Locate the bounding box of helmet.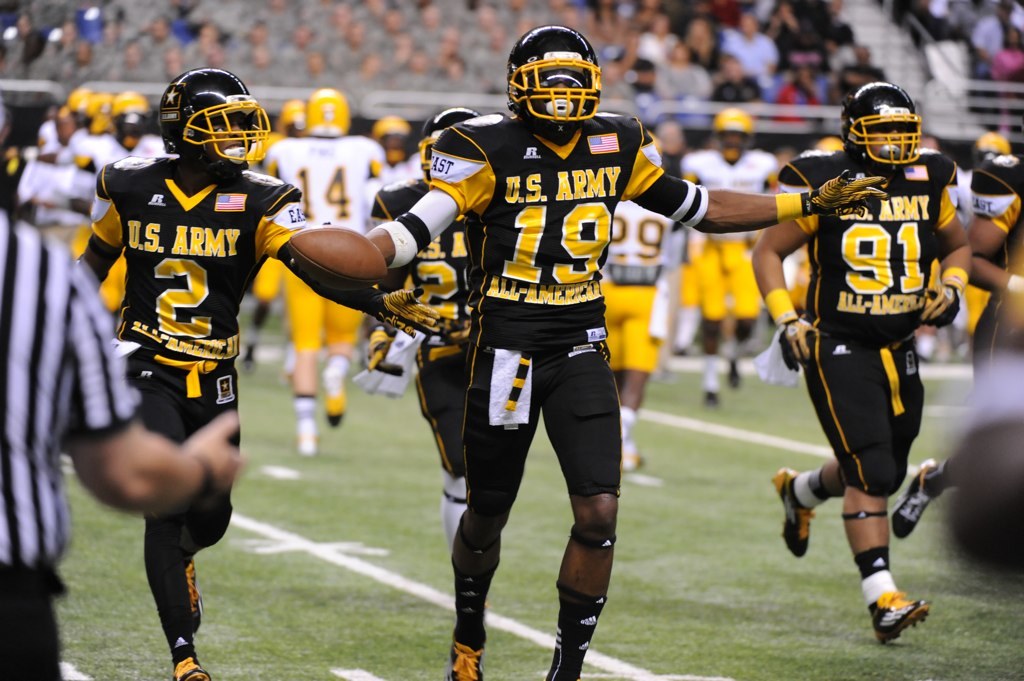
Bounding box: (810, 136, 850, 154).
